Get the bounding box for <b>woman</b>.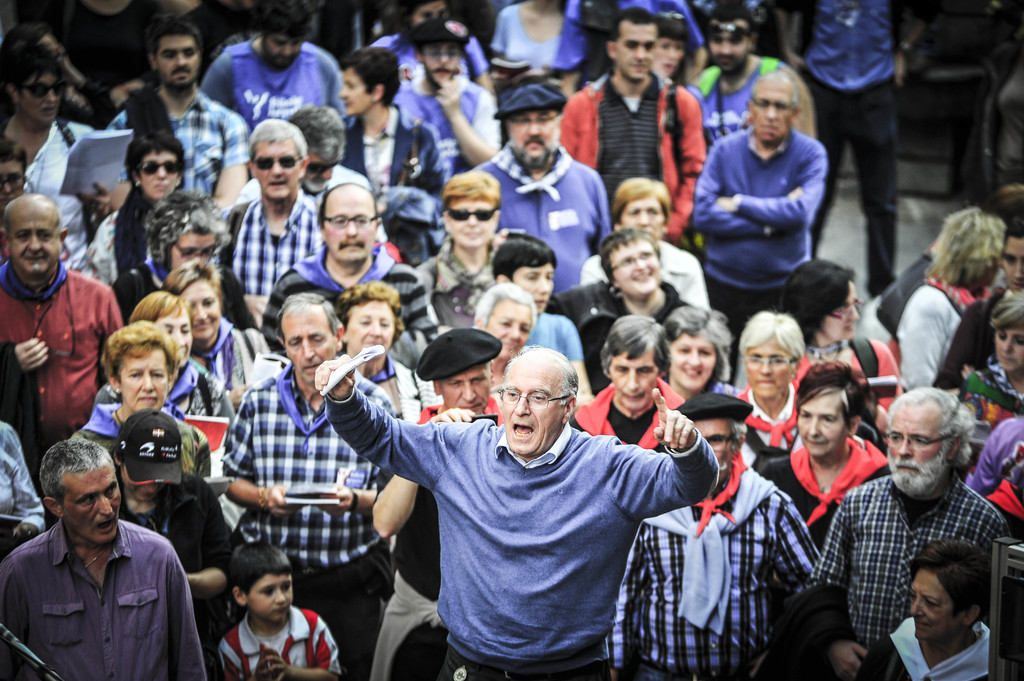
Rect(656, 4, 692, 99).
